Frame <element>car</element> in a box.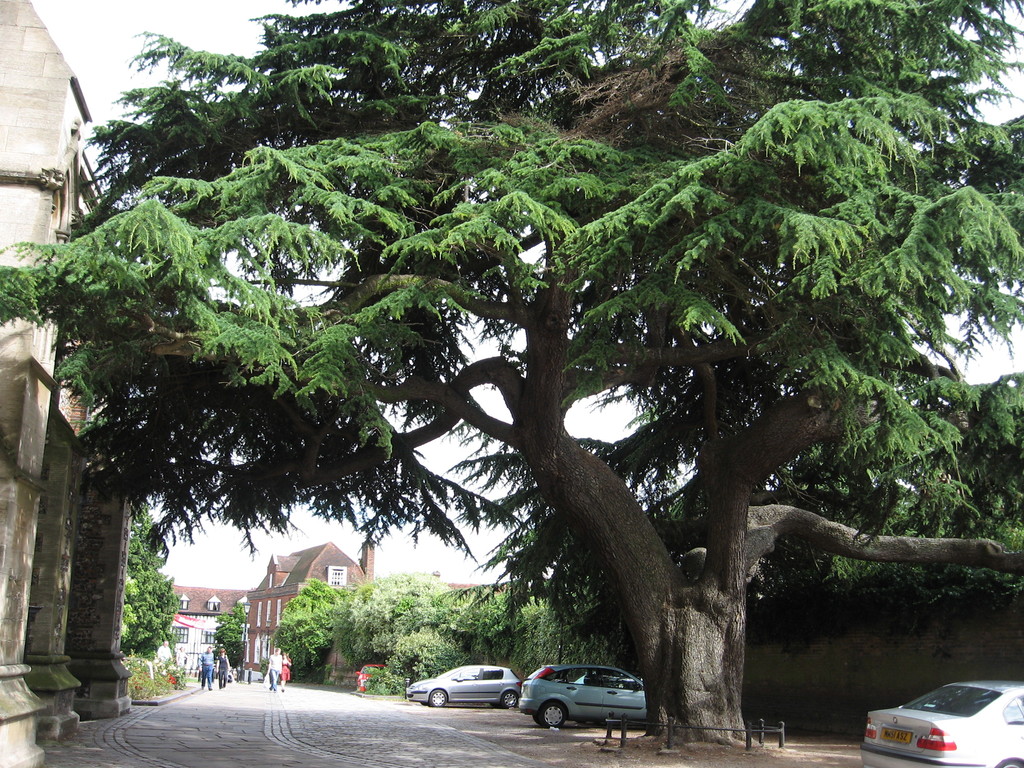
<box>404,668,518,709</box>.
